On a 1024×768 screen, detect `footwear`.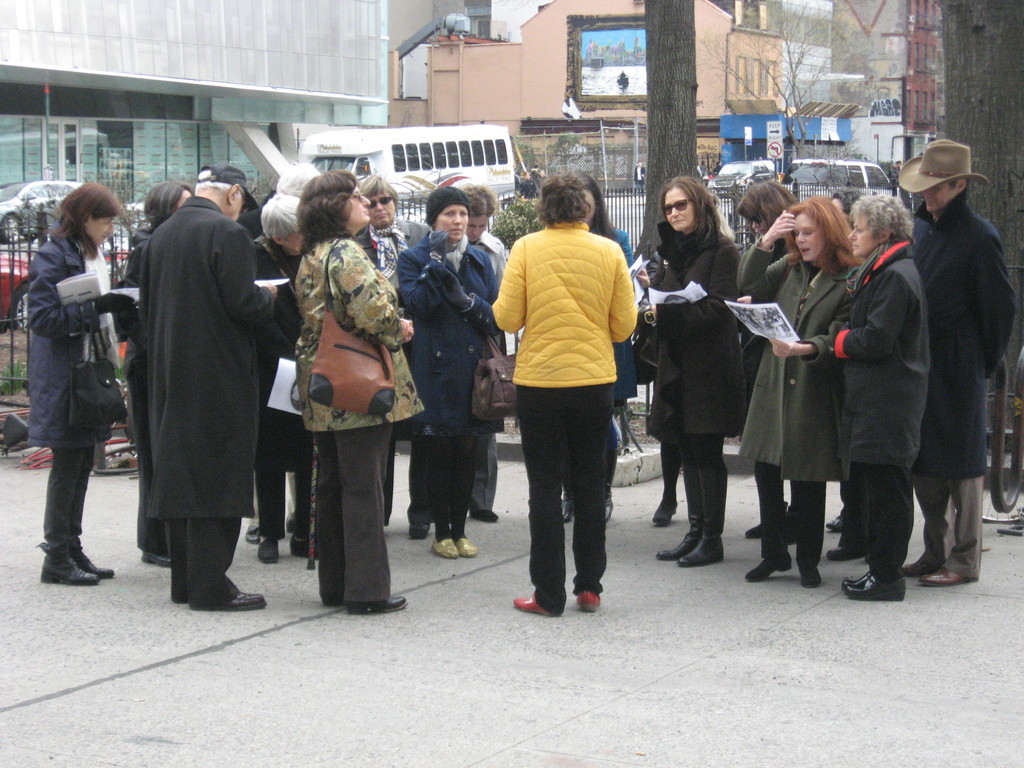
<region>255, 540, 279, 564</region>.
